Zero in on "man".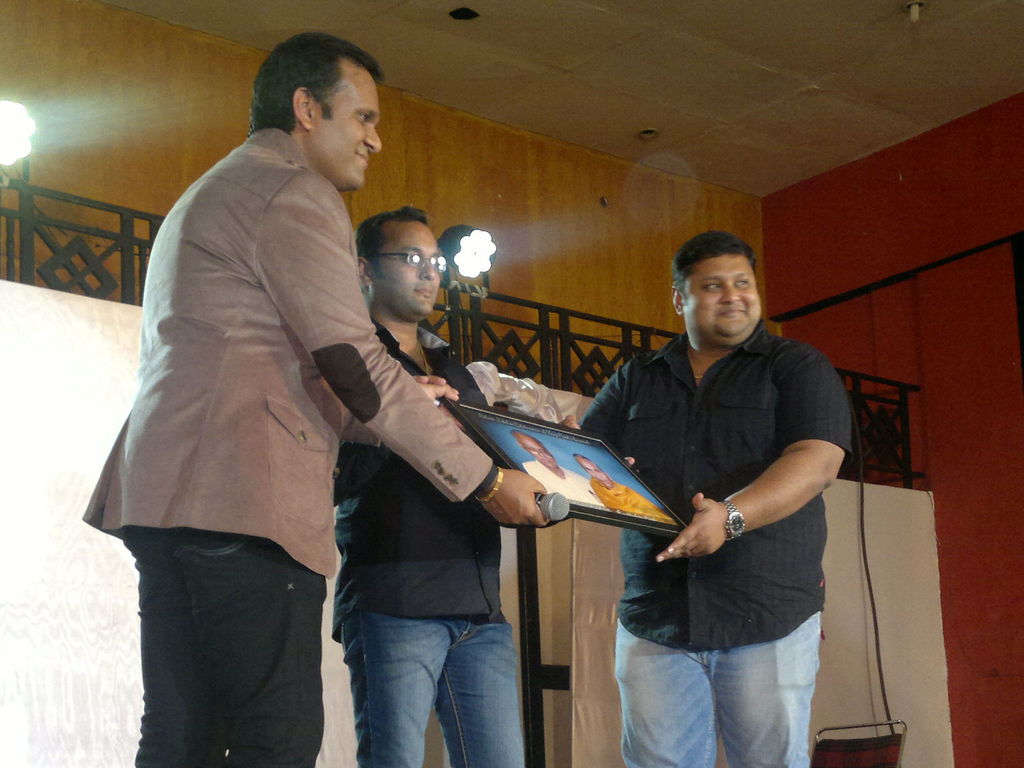
Zeroed in: region(325, 207, 526, 765).
